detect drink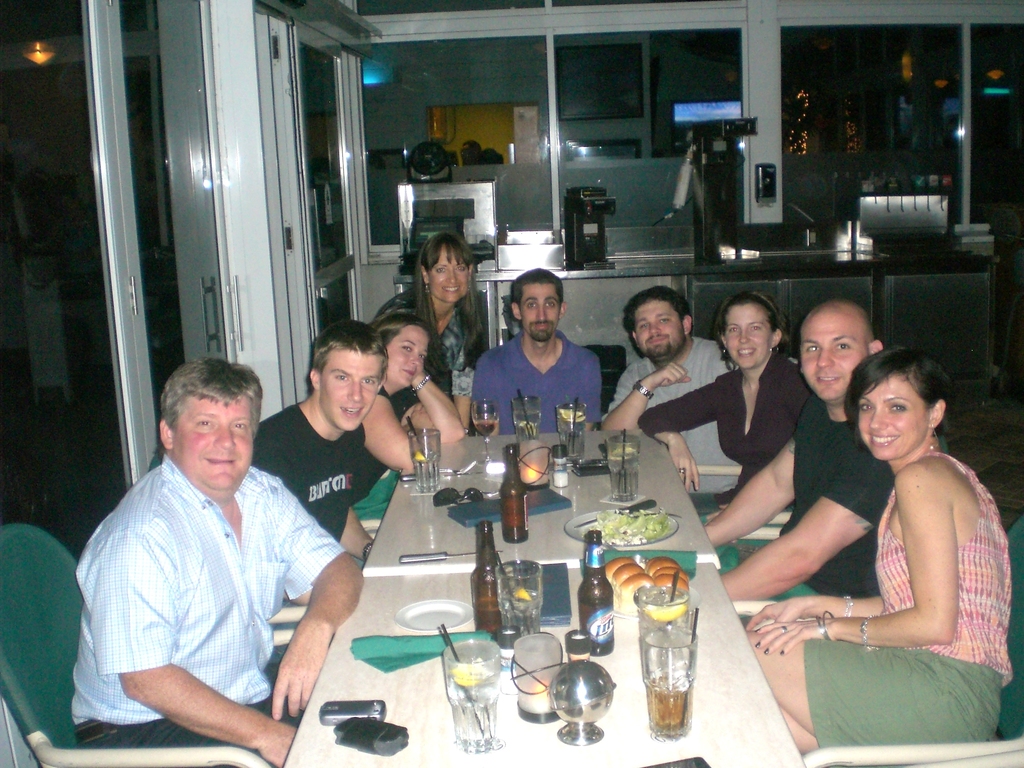
447 674 497 756
